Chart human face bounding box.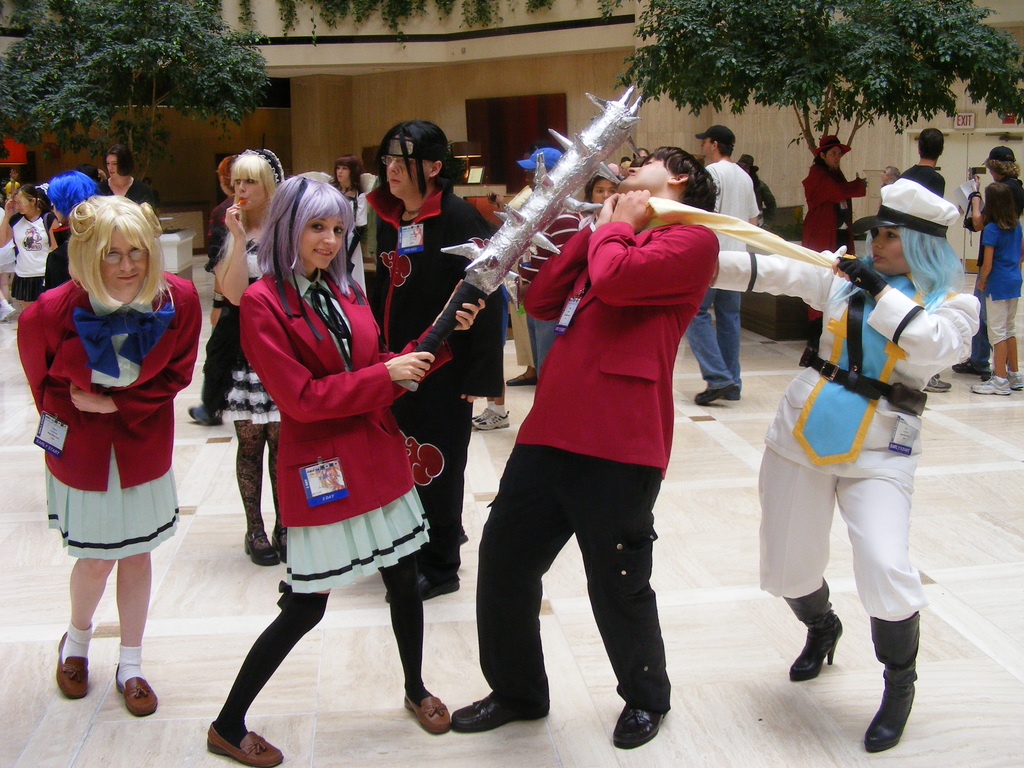
Charted: bbox(301, 214, 345, 268).
